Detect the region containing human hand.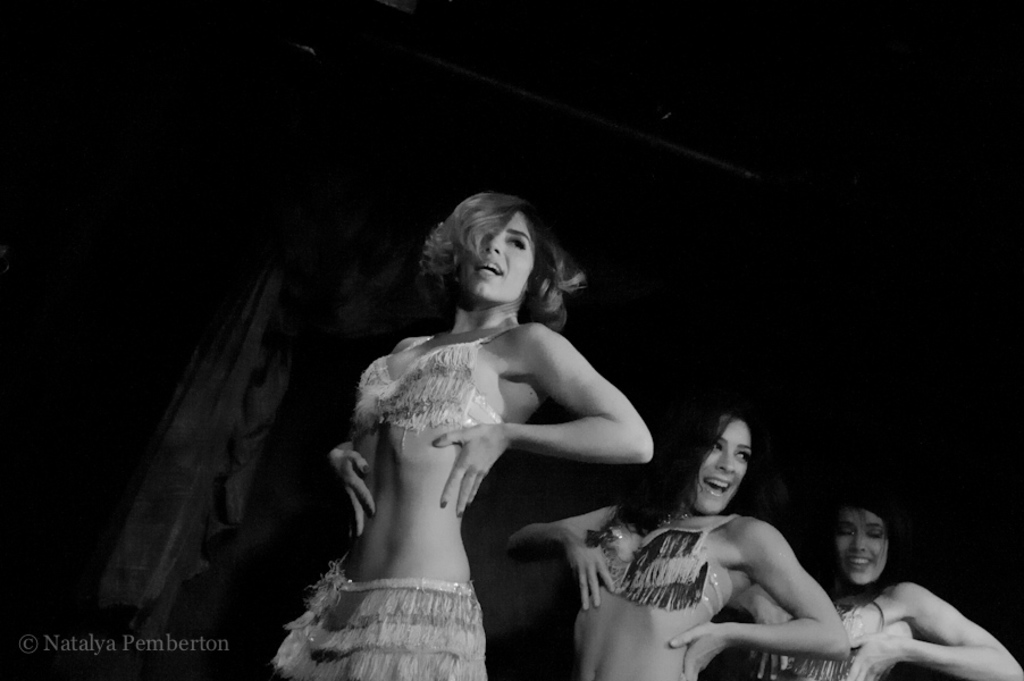
pyautogui.locateOnScreen(744, 598, 803, 680).
